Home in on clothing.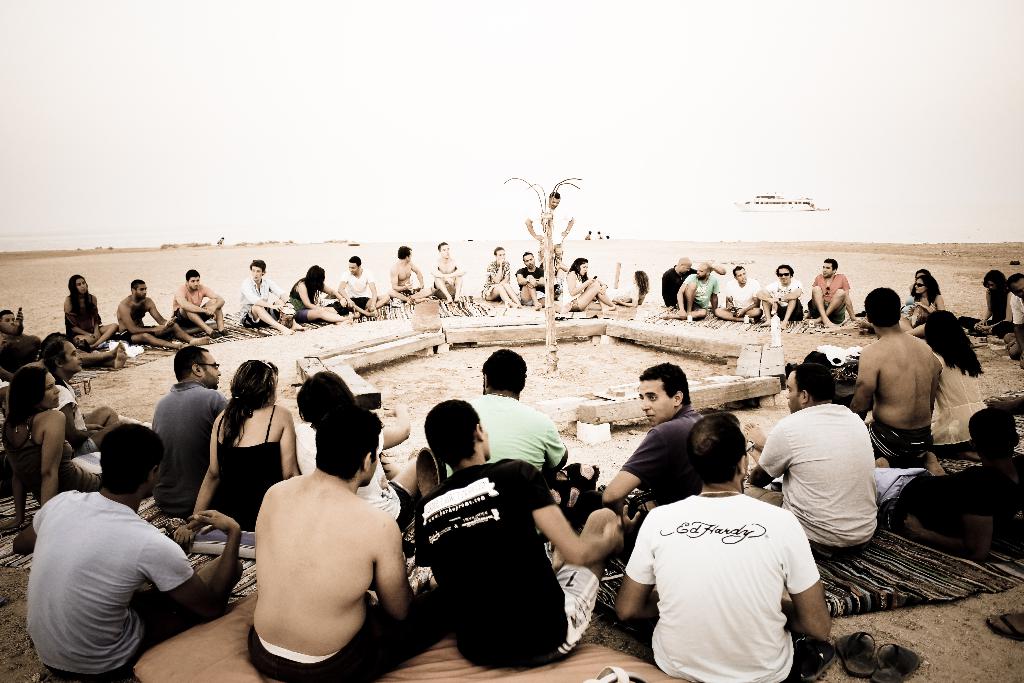
Homed in at [168, 279, 212, 329].
